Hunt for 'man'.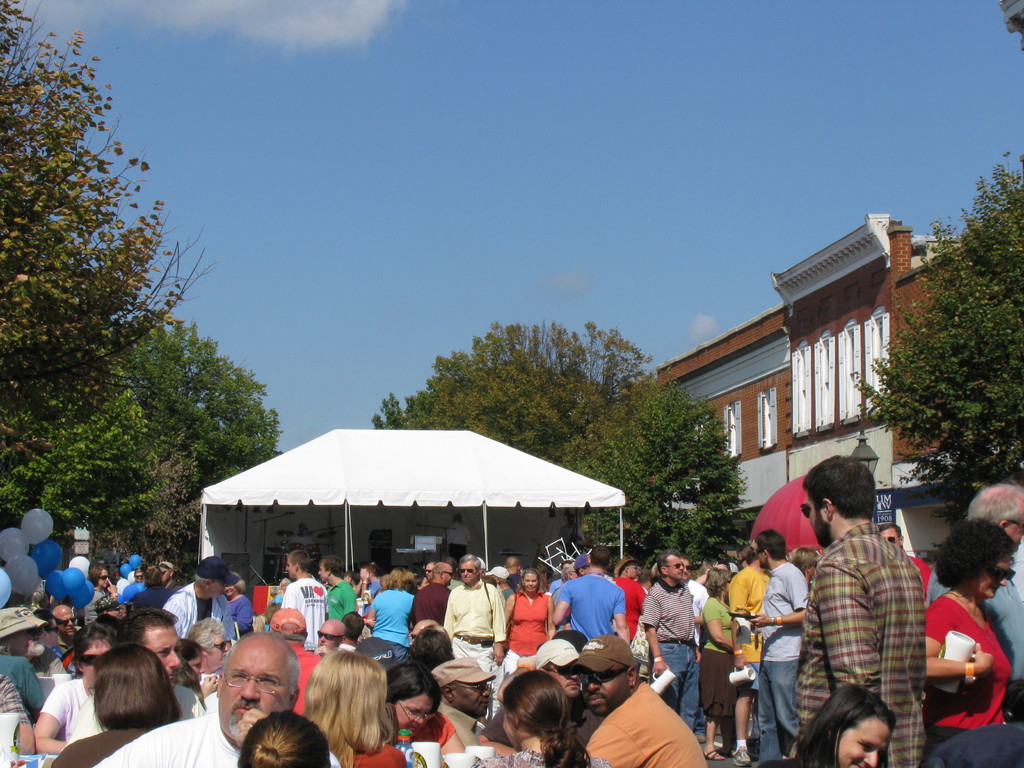
Hunted down at <box>532,636,580,721</box>.
